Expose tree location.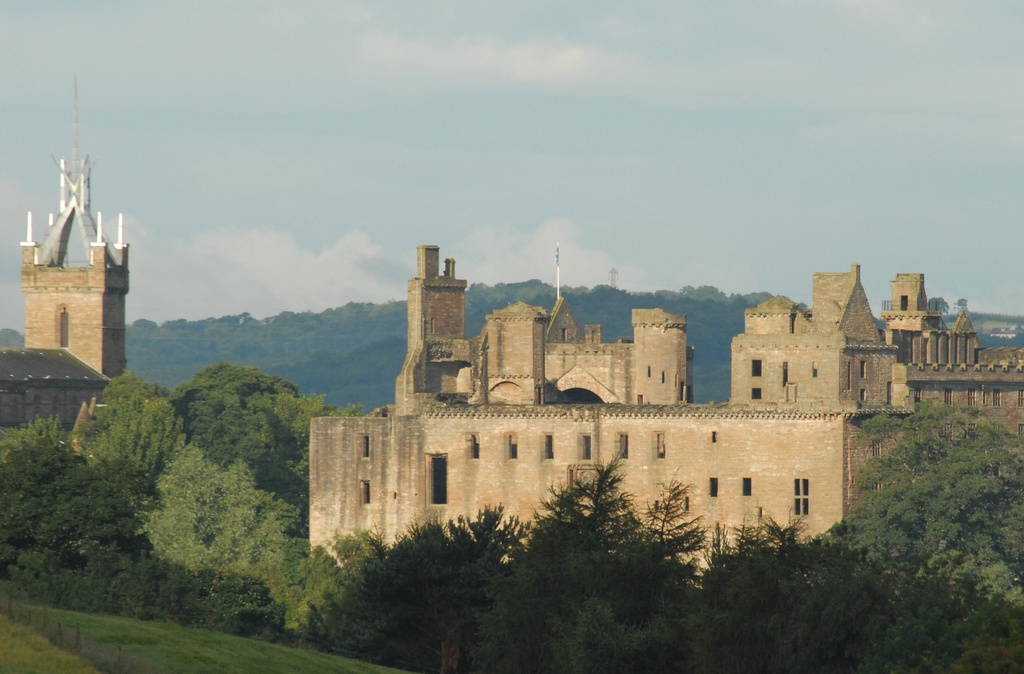
Exposed at region(931, 296, 950, 322).
